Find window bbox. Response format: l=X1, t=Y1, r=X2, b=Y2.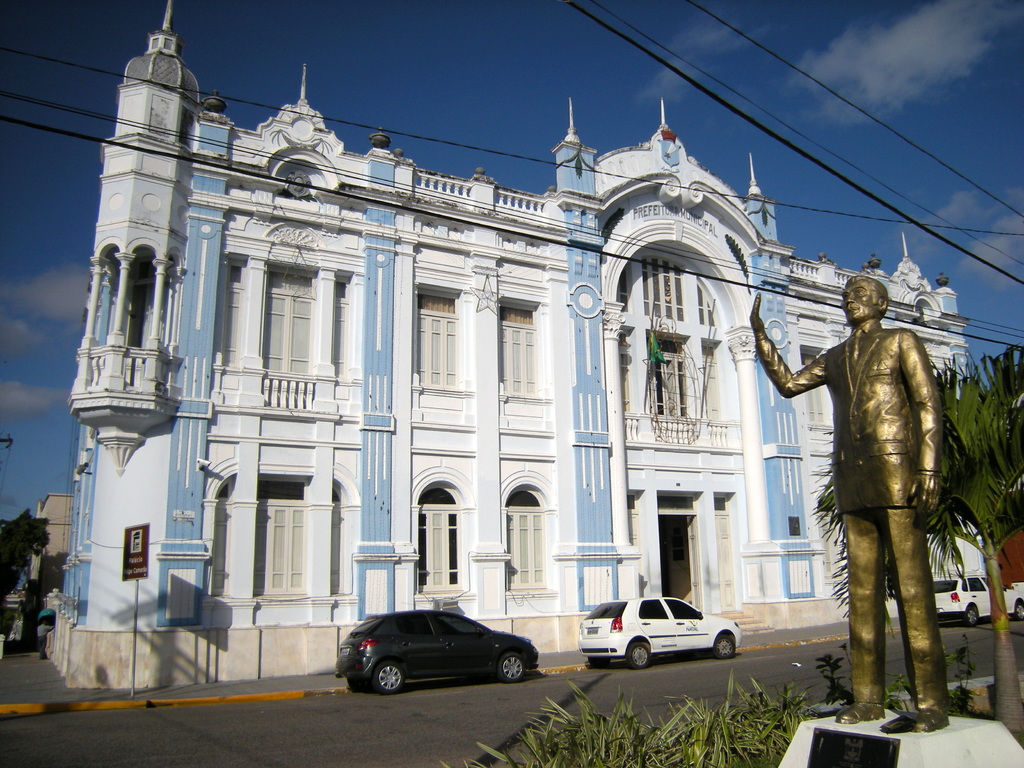
l=253, t=483, r=298, b=601.
